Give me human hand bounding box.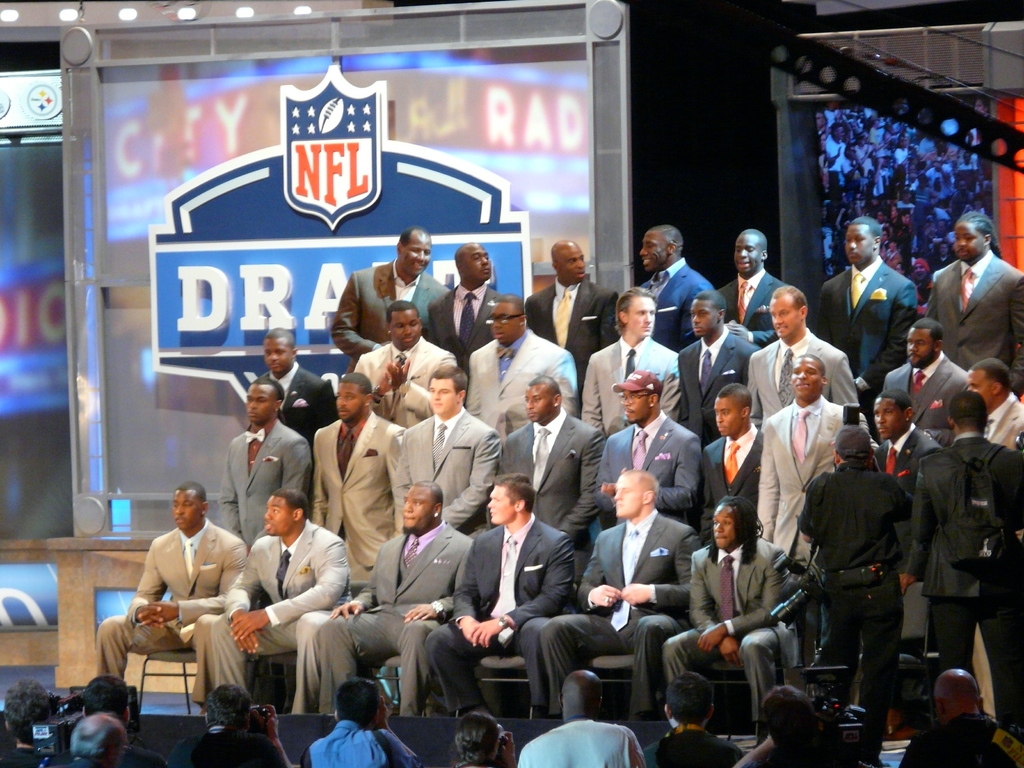
(229,612,269,640).
